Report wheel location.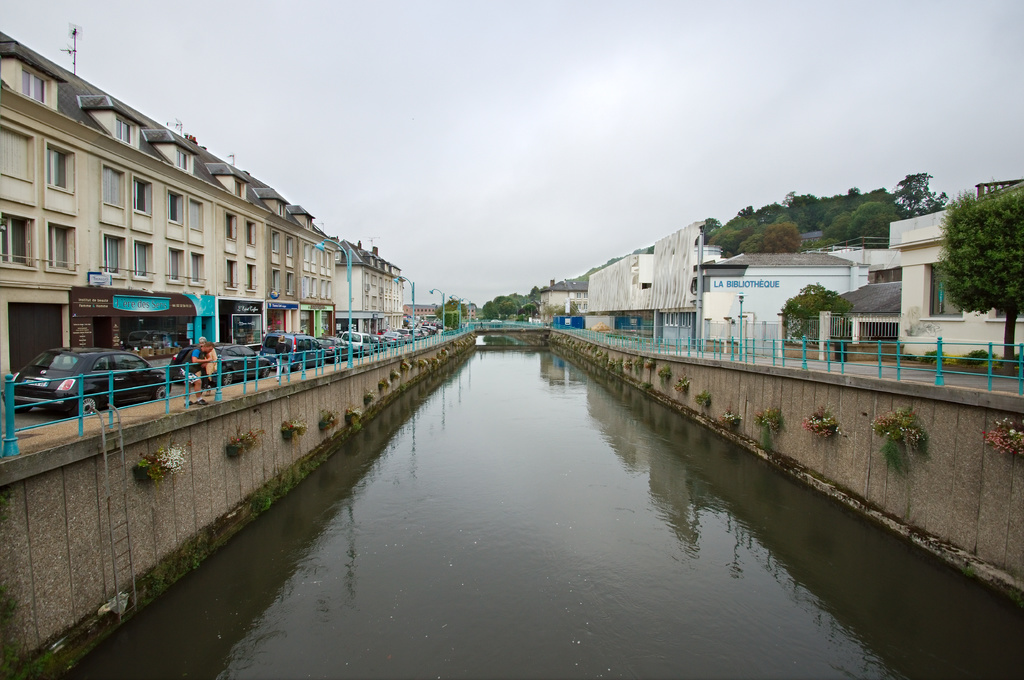
Report: select_region(221, 370, 234, 381).
